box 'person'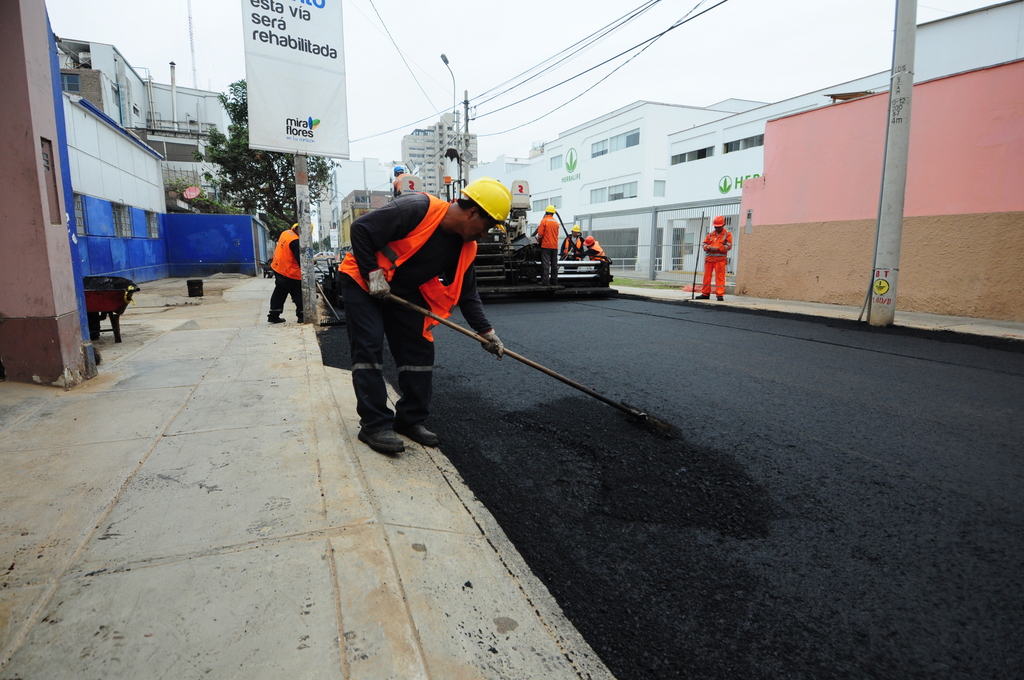
(331, 176, 508, 460)
